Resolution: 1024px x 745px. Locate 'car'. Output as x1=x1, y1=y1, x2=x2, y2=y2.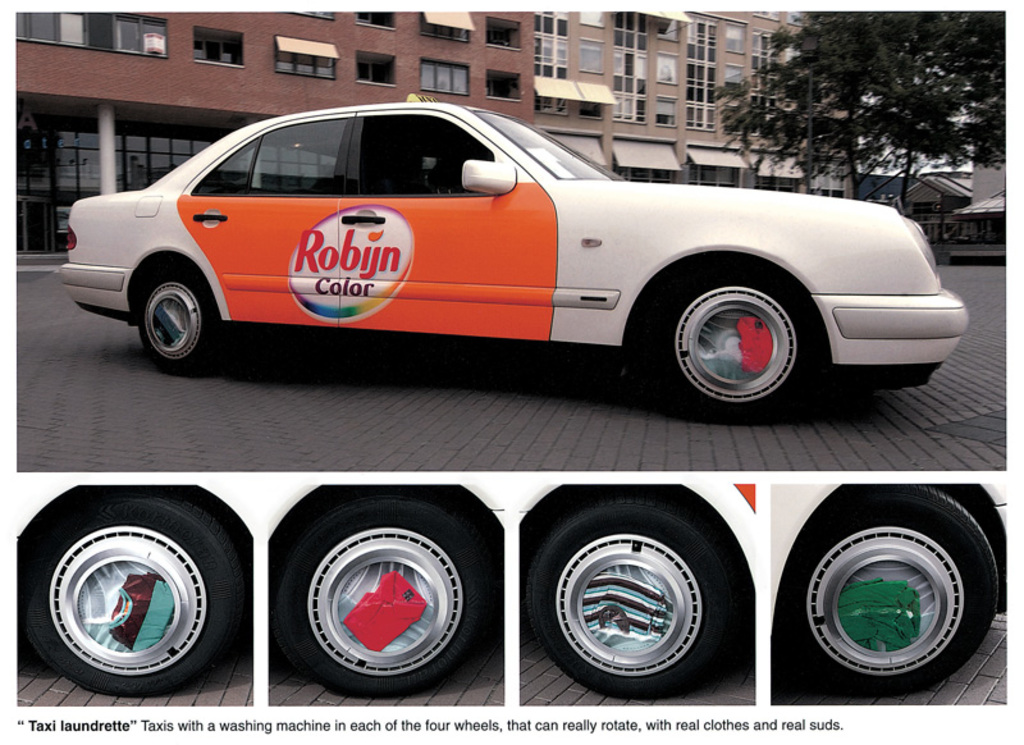
x1=771, y1=484, x2=1007, y2=701.
